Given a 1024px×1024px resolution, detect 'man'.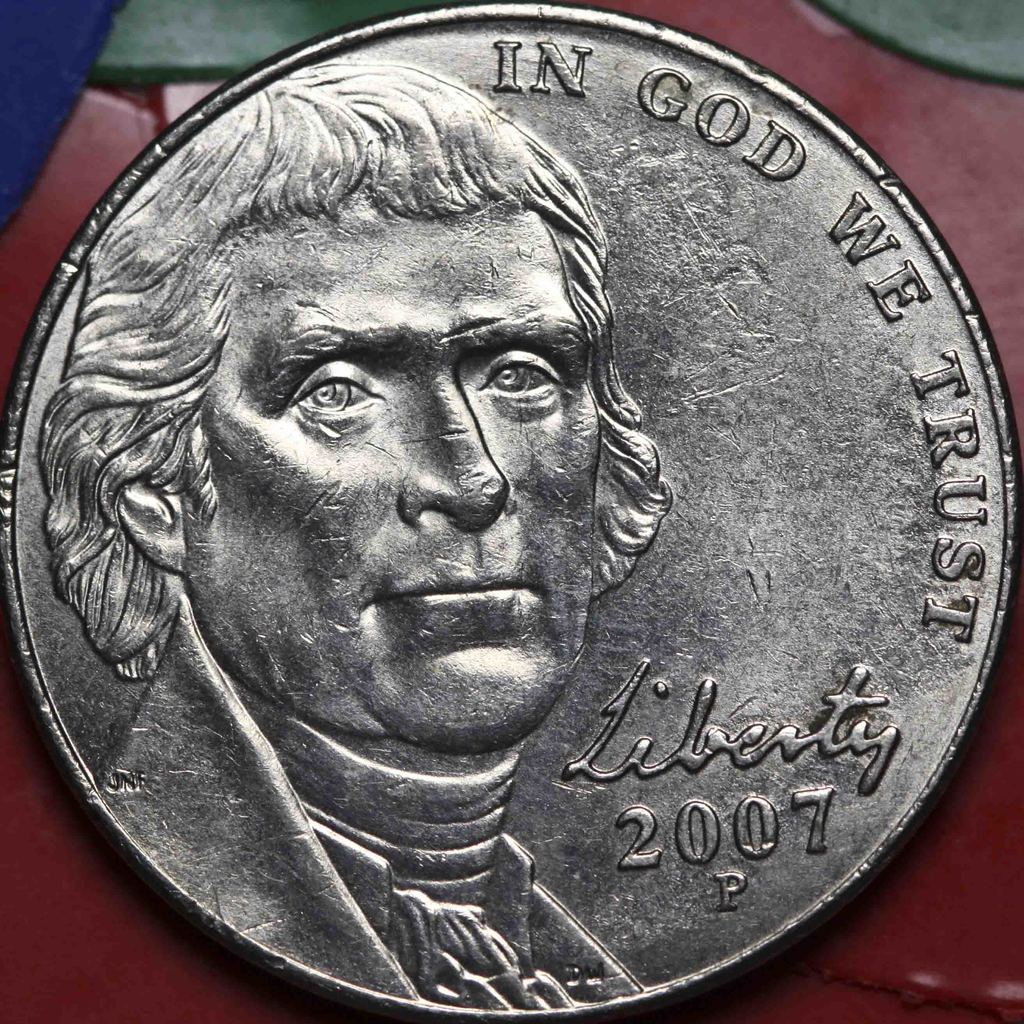
[left=52, top=180, right=786, bottom=842].
